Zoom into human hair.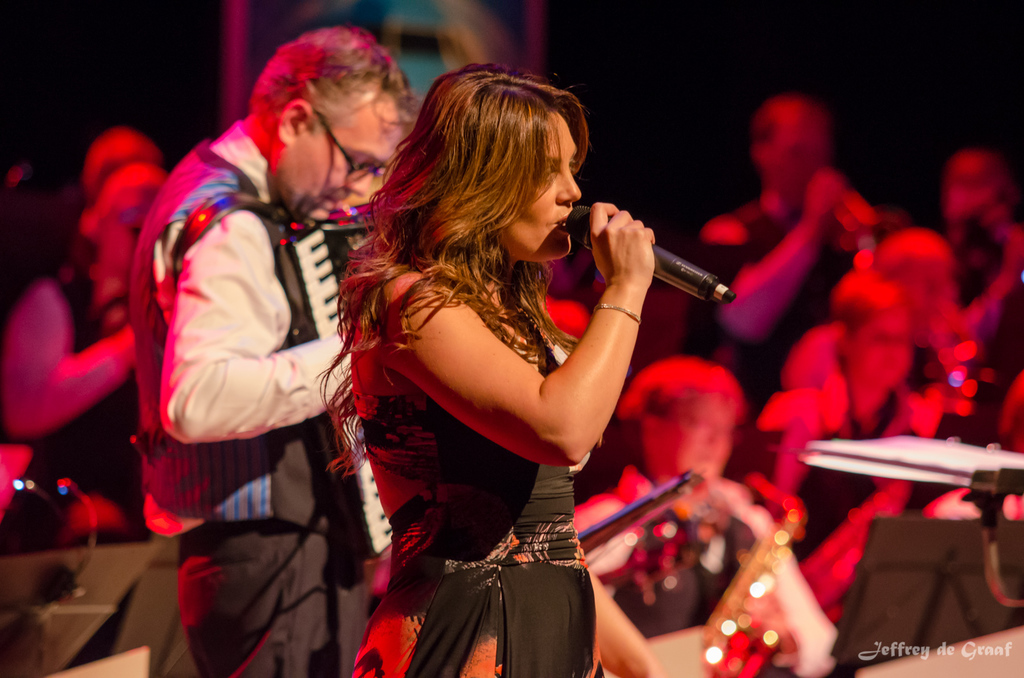
Zoom target: region(876, 226, 956, 287).
